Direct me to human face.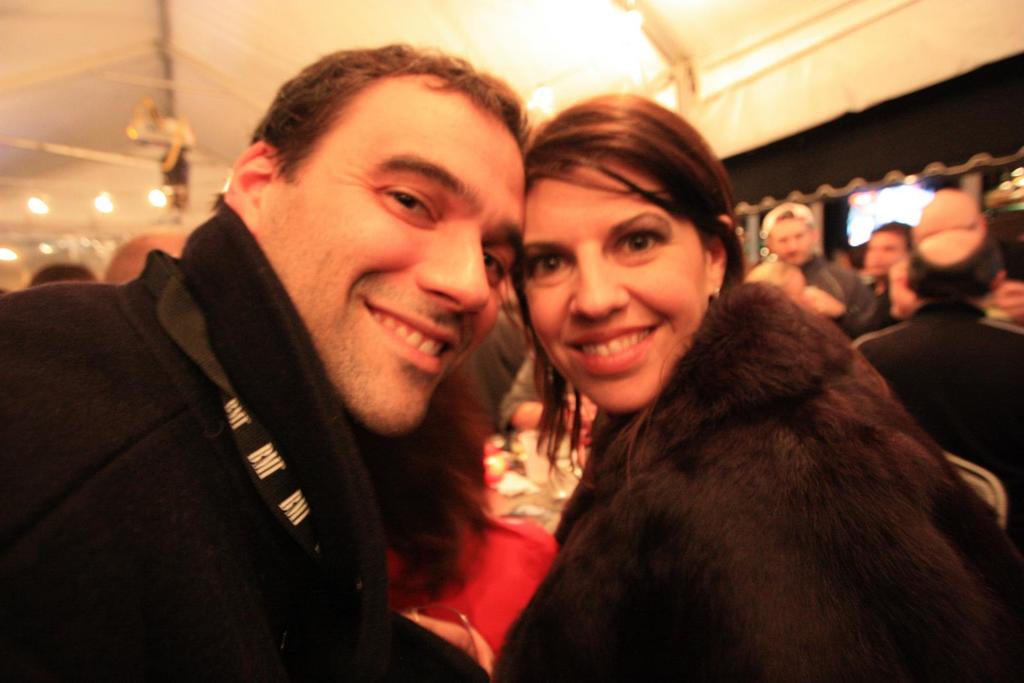
Direction: box(770, 218, 821, 268).
